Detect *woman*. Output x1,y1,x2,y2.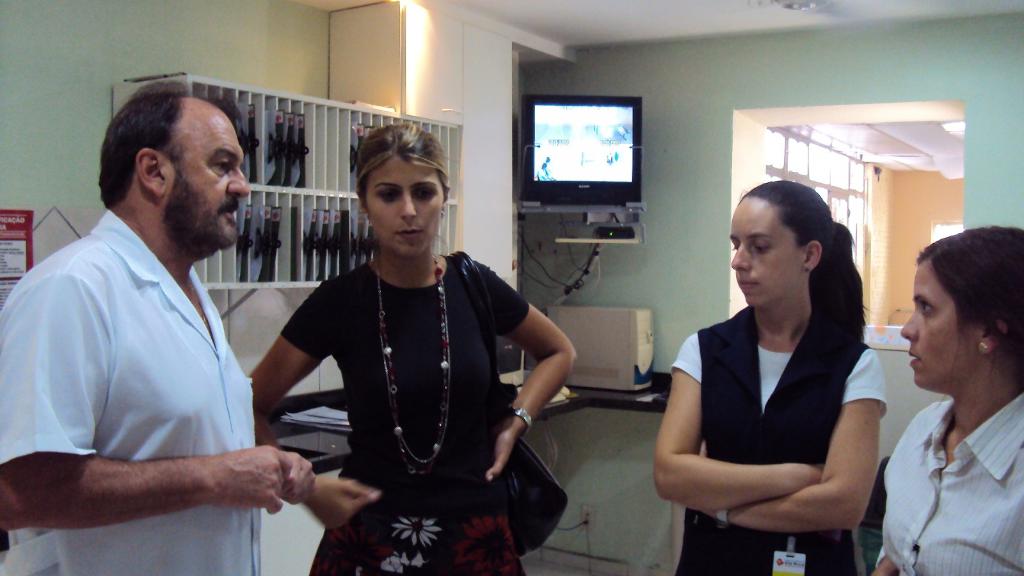
655,179,890,575.
